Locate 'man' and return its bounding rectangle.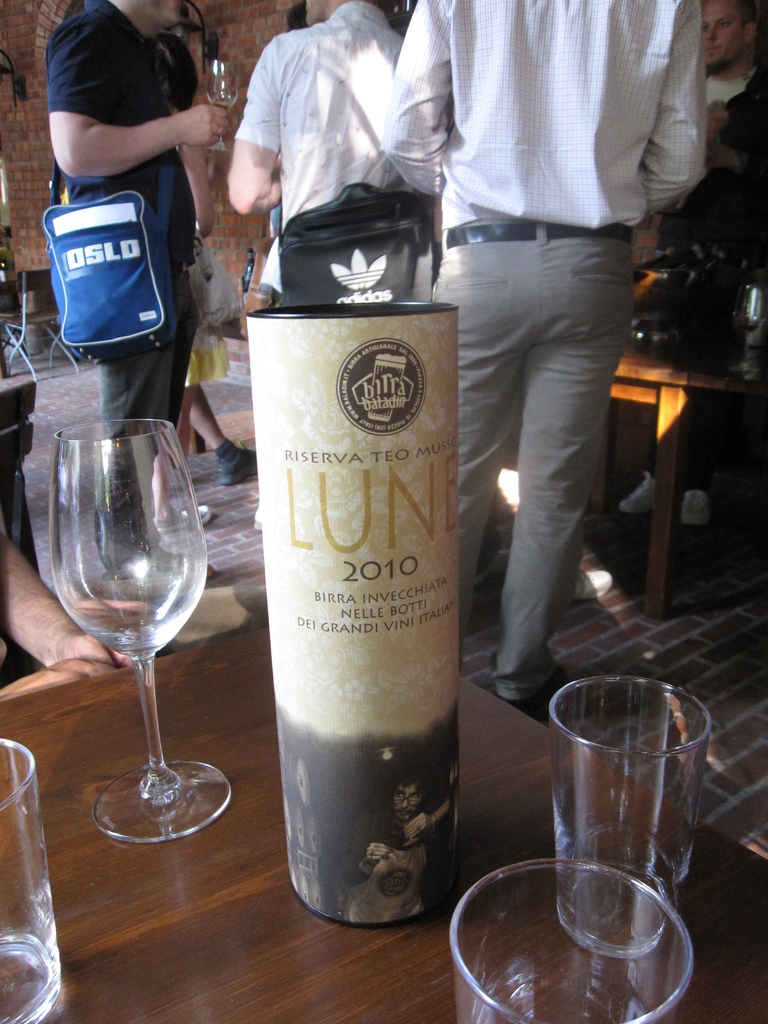
l=221, t=0, r=413, b=301.
